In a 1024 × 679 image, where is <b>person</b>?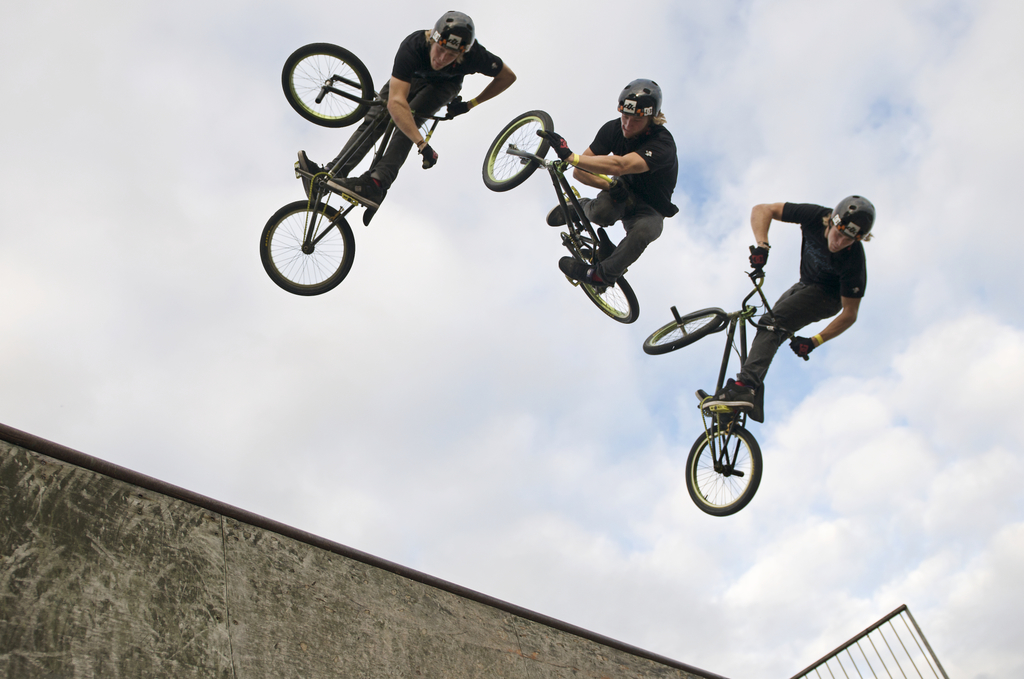
crop(321, 4, 515, 224).
